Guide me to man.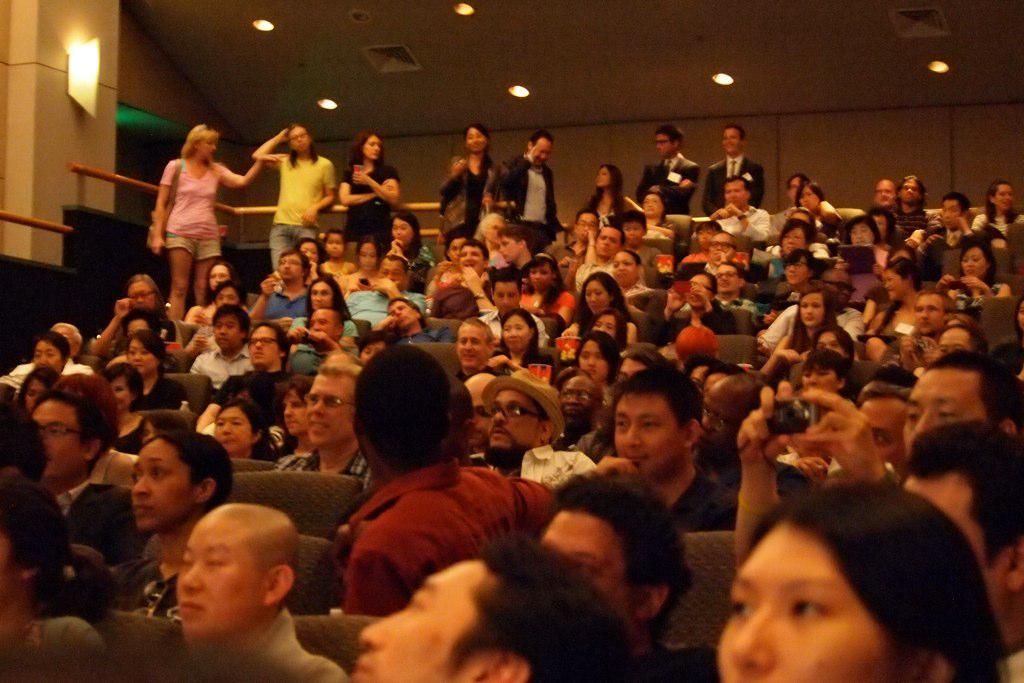
Guidance: [x1=739, y1=348, x2=1023, y2=568].
